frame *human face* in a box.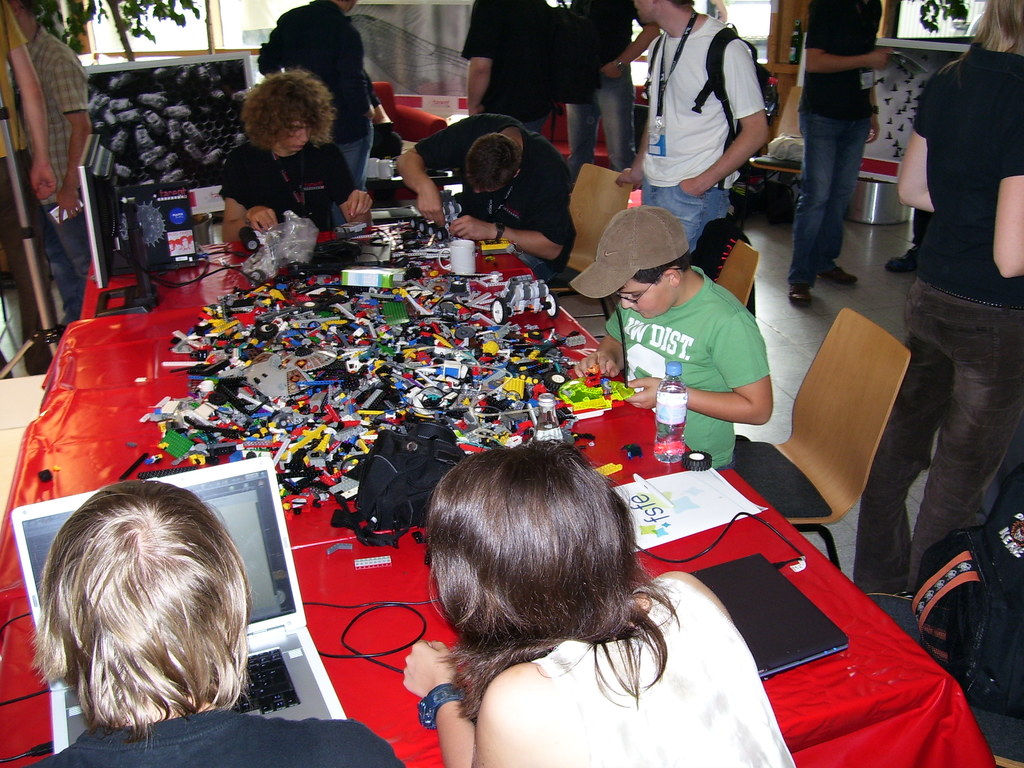
left=281, top=118, right=316, bottom=154.
